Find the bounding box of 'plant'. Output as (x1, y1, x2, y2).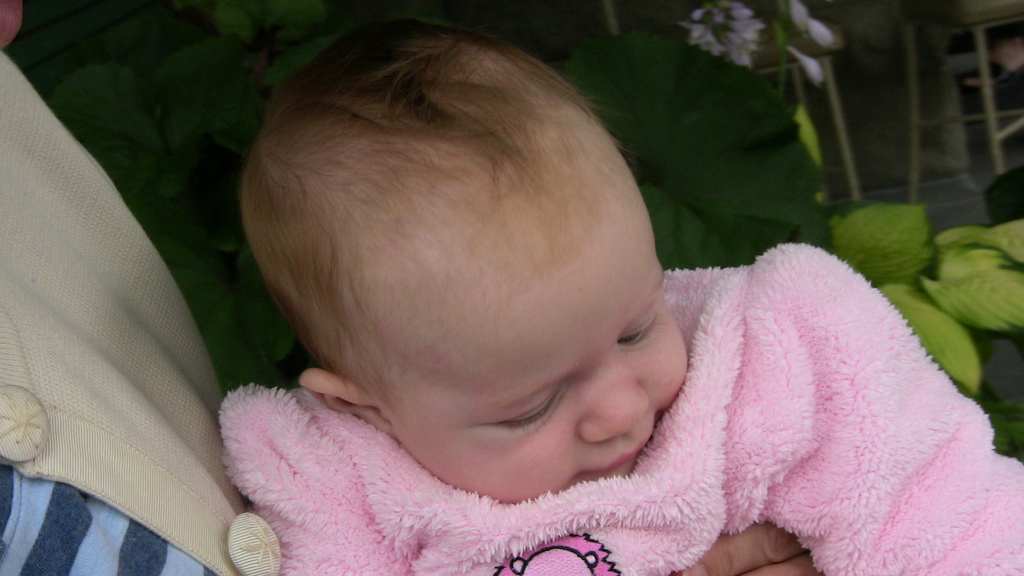
(566, 0, 840, 275).
